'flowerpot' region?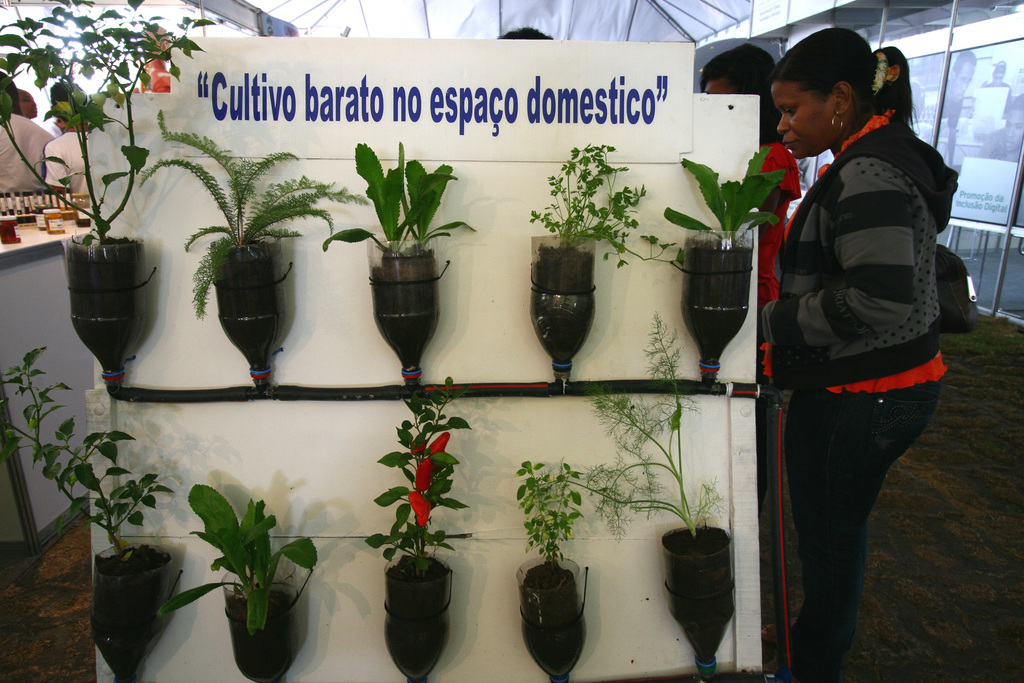
(x1=684, y1=228, x2=753, y2=388)
